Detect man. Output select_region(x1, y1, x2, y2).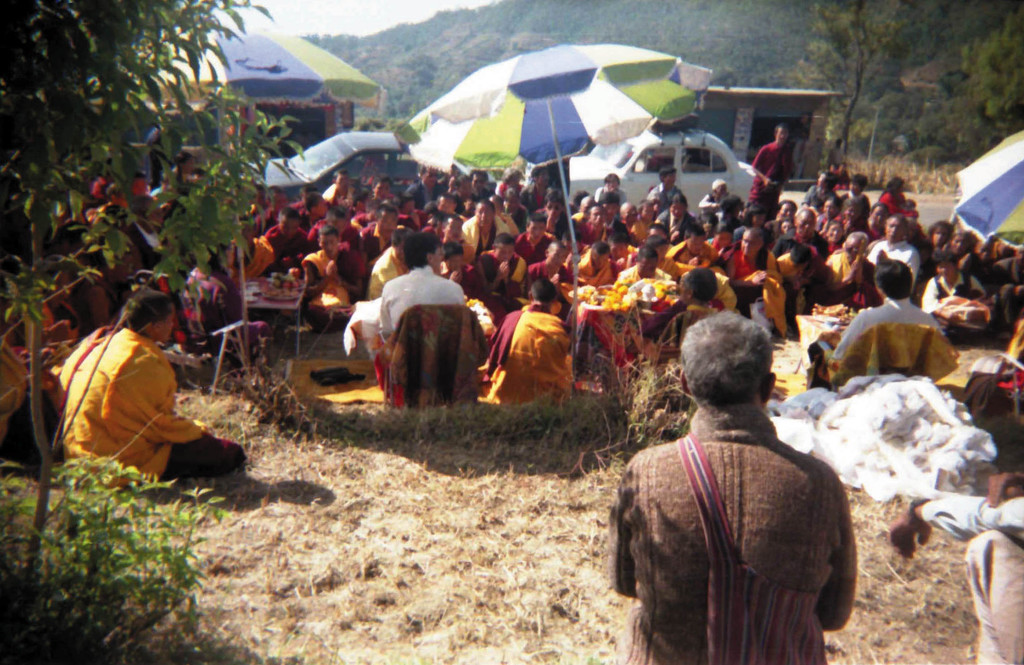
select_region(753, 125, 800, 205).
